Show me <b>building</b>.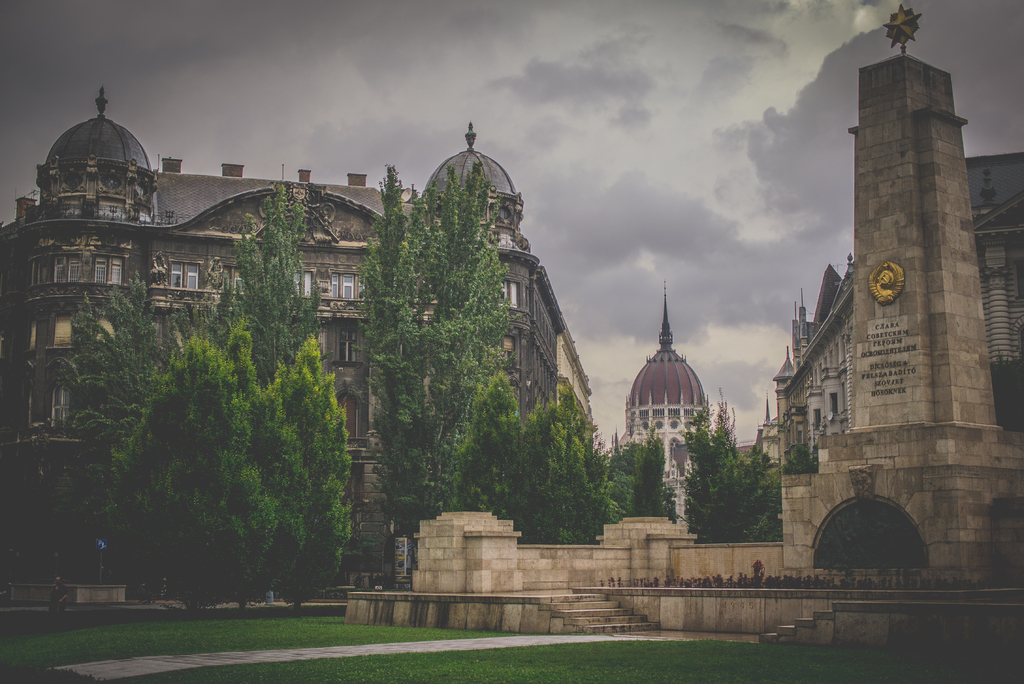
<b>building</b> is here: box=[736, 393, 778, 470].
